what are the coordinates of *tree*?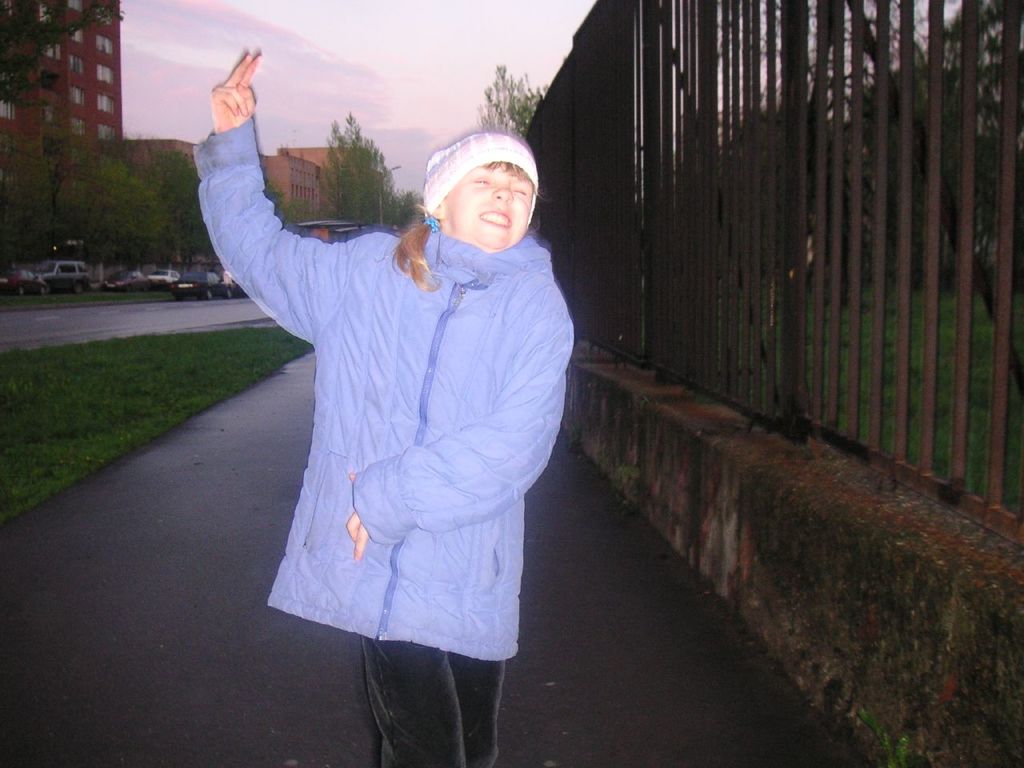
0, 0, 116, 108.
